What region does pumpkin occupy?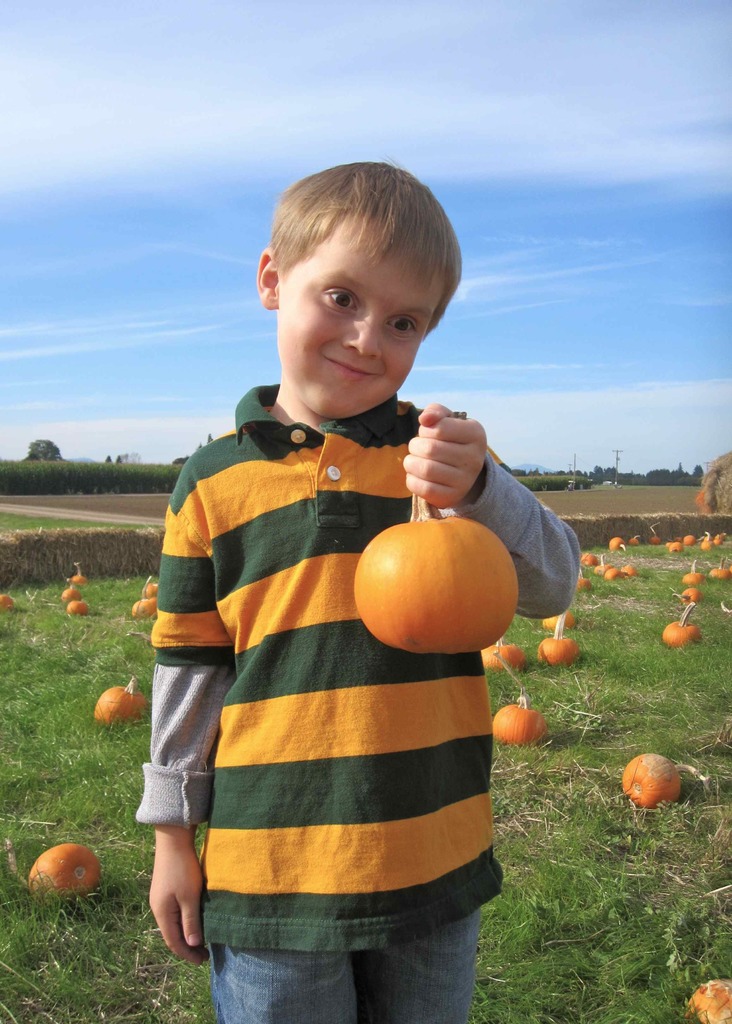
[93, 676, 149, 729].
